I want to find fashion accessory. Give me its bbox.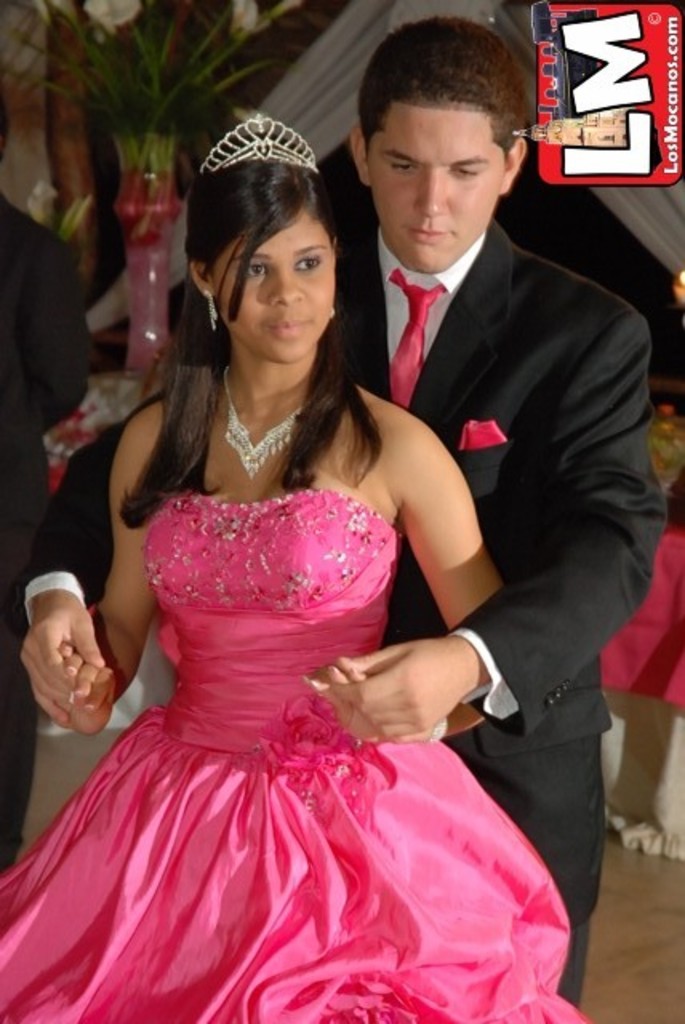
BBox(328, 301, 342, 323).
